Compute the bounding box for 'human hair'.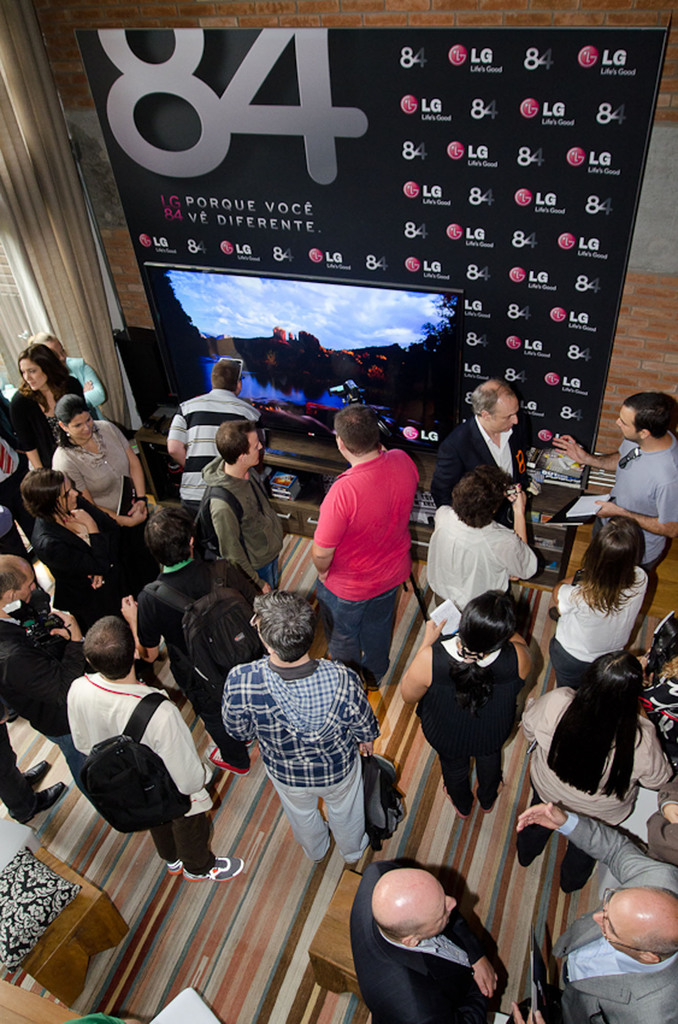
bbox(82, 614, 134, 680).
